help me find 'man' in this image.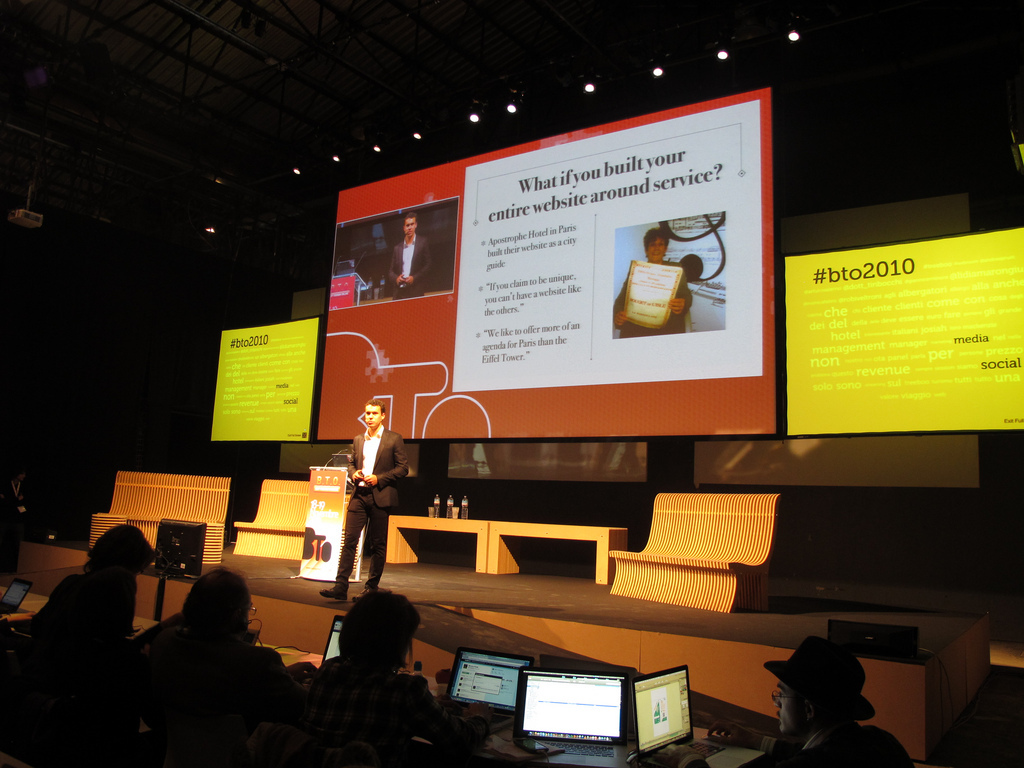
Found it: [761,637,913,767].
